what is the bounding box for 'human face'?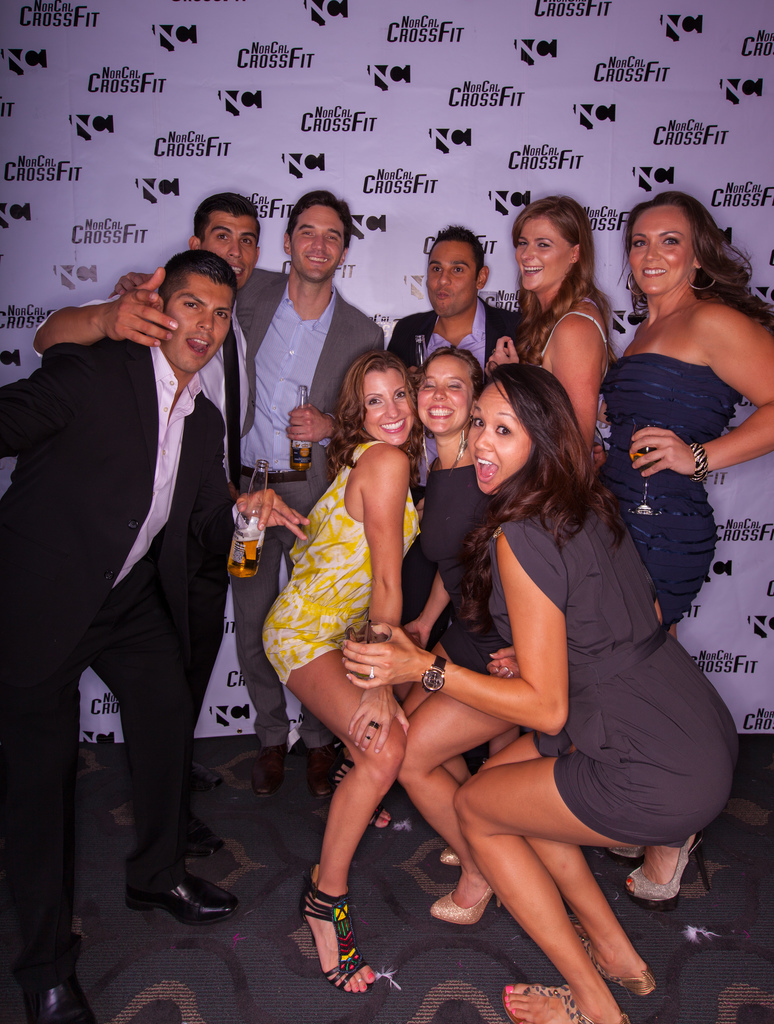
Rect(470, 376, 530, 490).
